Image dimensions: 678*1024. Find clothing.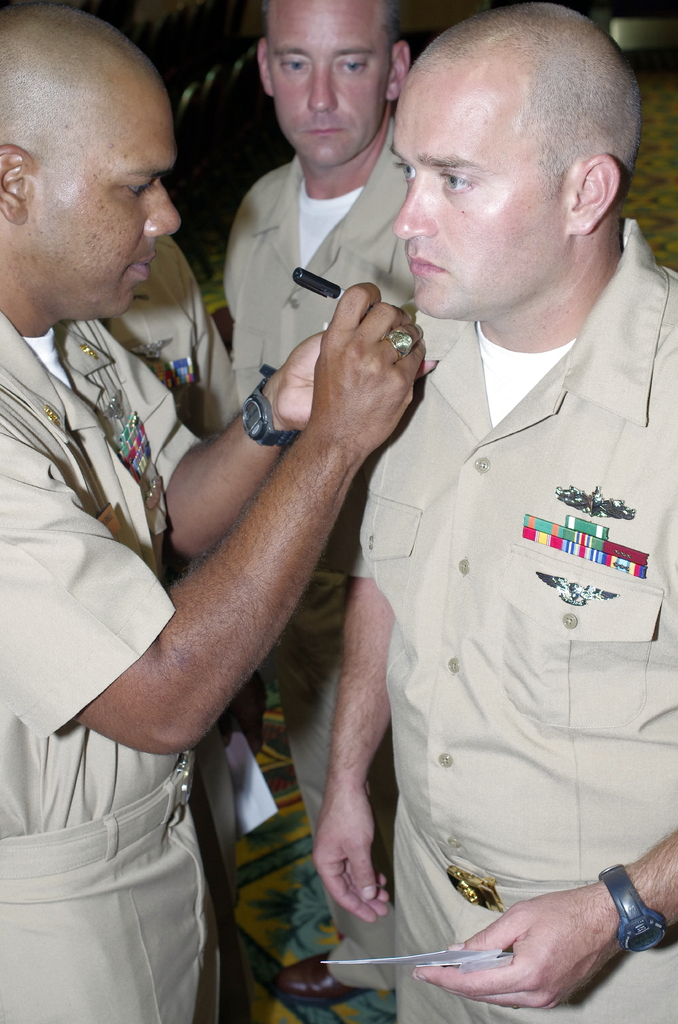
bbox=[341, 197, 650, 1007].
